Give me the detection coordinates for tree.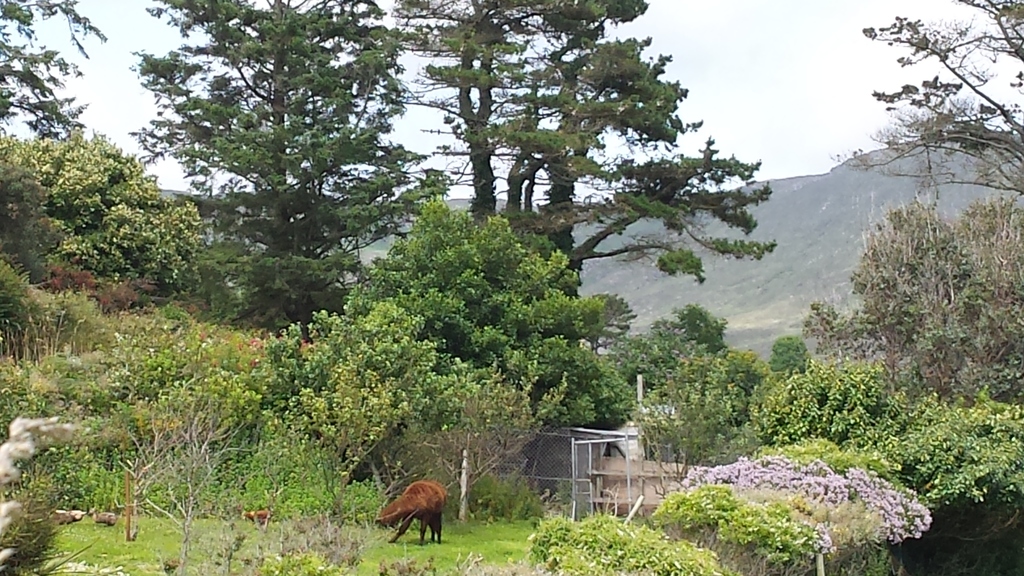
bbox=(813, 0, 1023, 188).
